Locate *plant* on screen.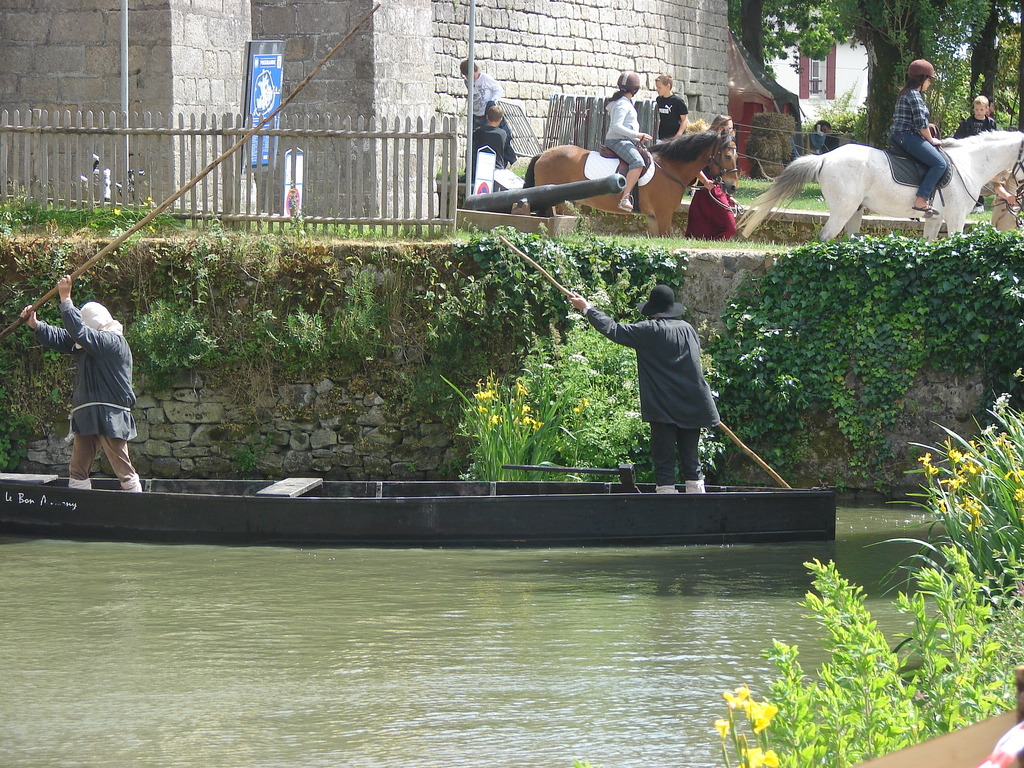
On screen at detection(668, 150, 1023, 221).
